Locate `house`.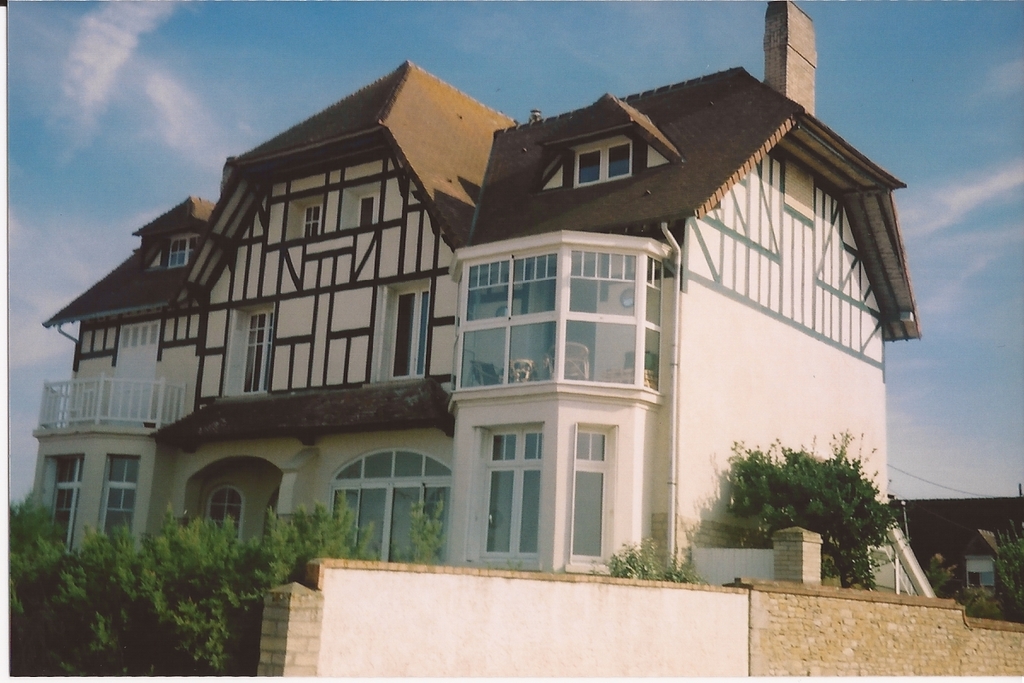
Bounding box: x1=893, y1=484, x2=1023, y2=620.
